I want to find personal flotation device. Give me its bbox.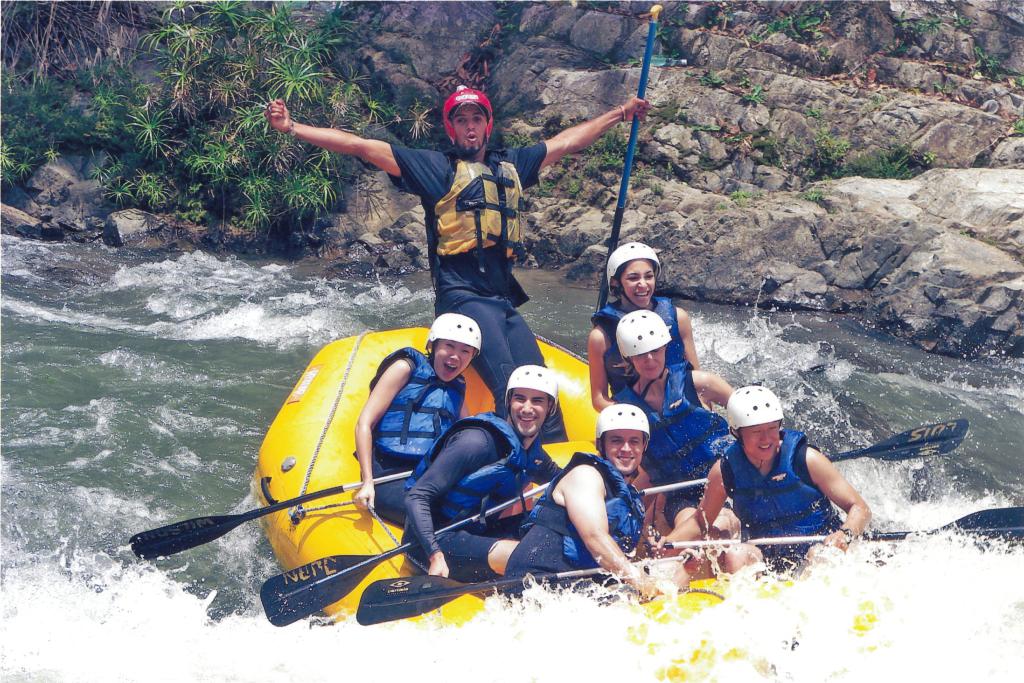
[left=356, top=348, right=483, bottom=471].
